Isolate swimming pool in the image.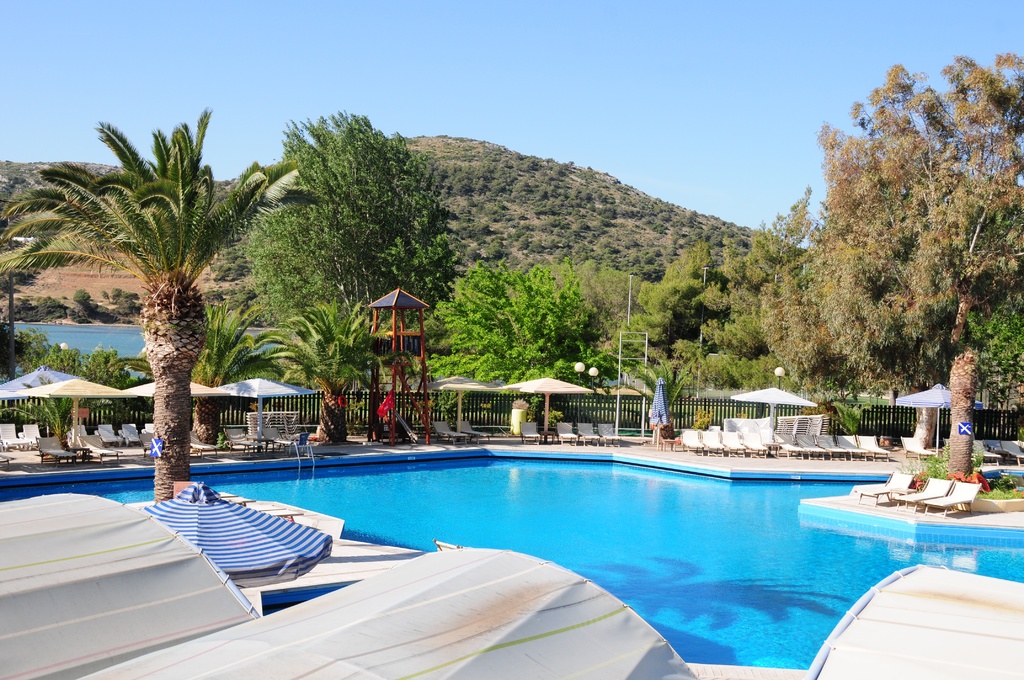
Isolated region: [left=166, top=456, right=999, bottom=667].
